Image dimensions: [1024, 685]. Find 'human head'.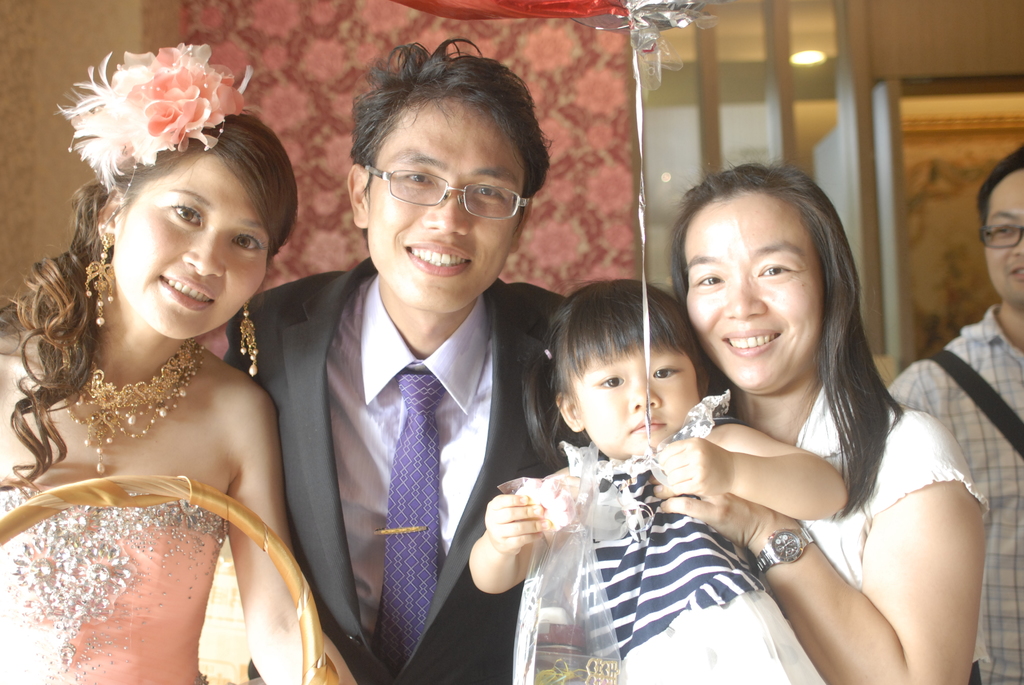
(left=324, top=36, right=556, bottom=307).
